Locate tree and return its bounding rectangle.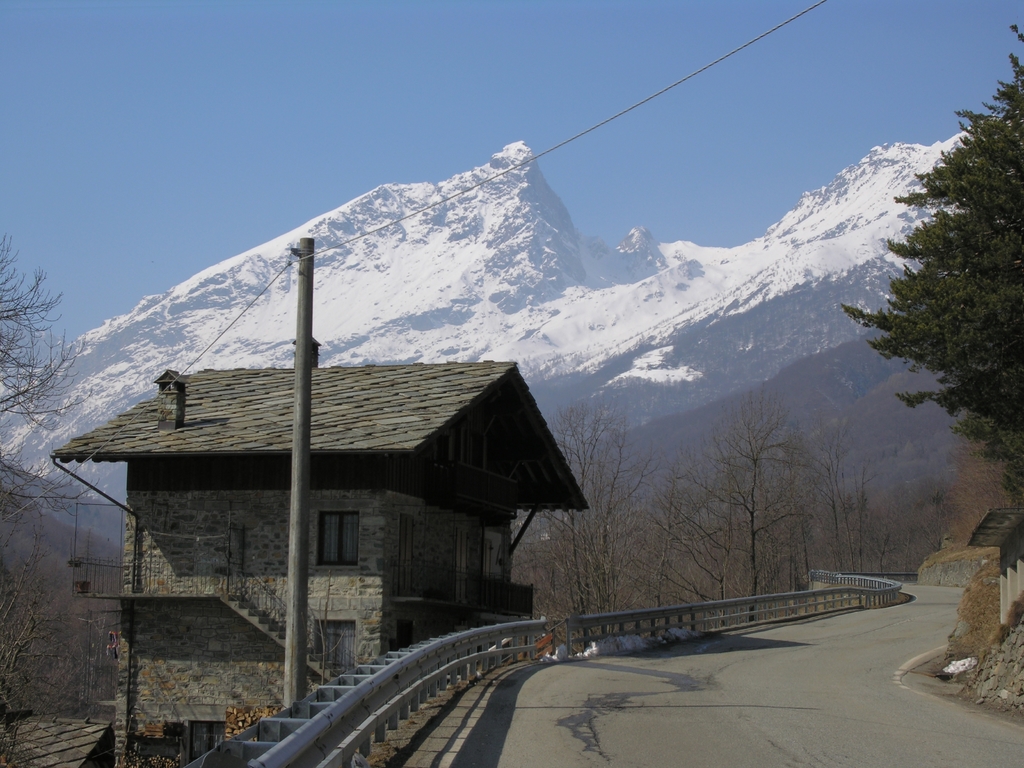
bbox=(885, 83, 1020, 500).
